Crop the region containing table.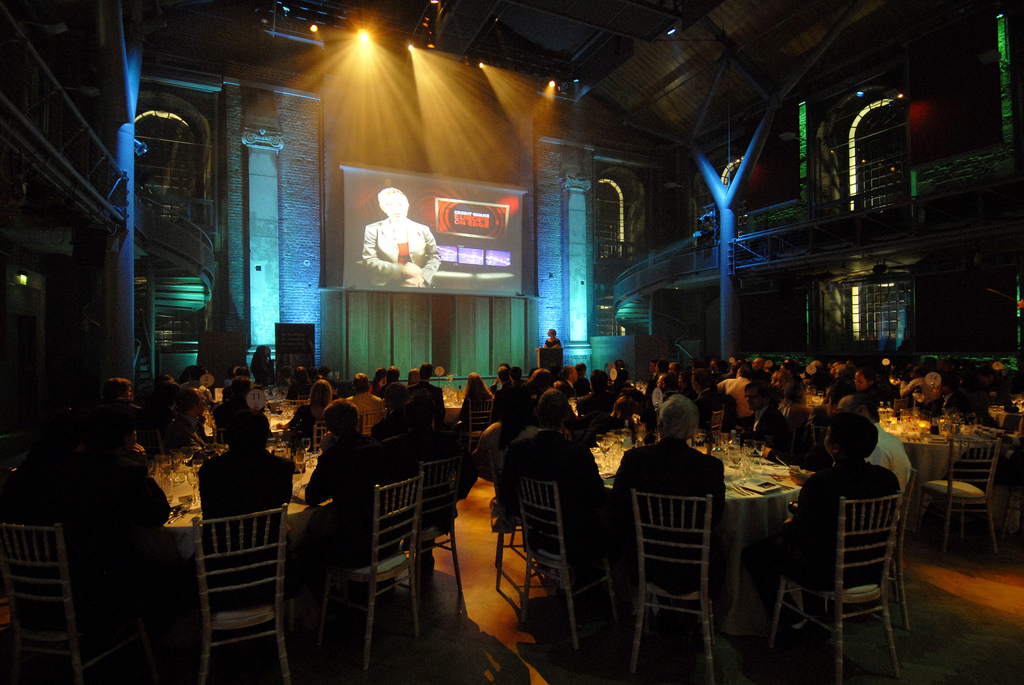
Crop region: bbox=(152, 447, 331, 632).
